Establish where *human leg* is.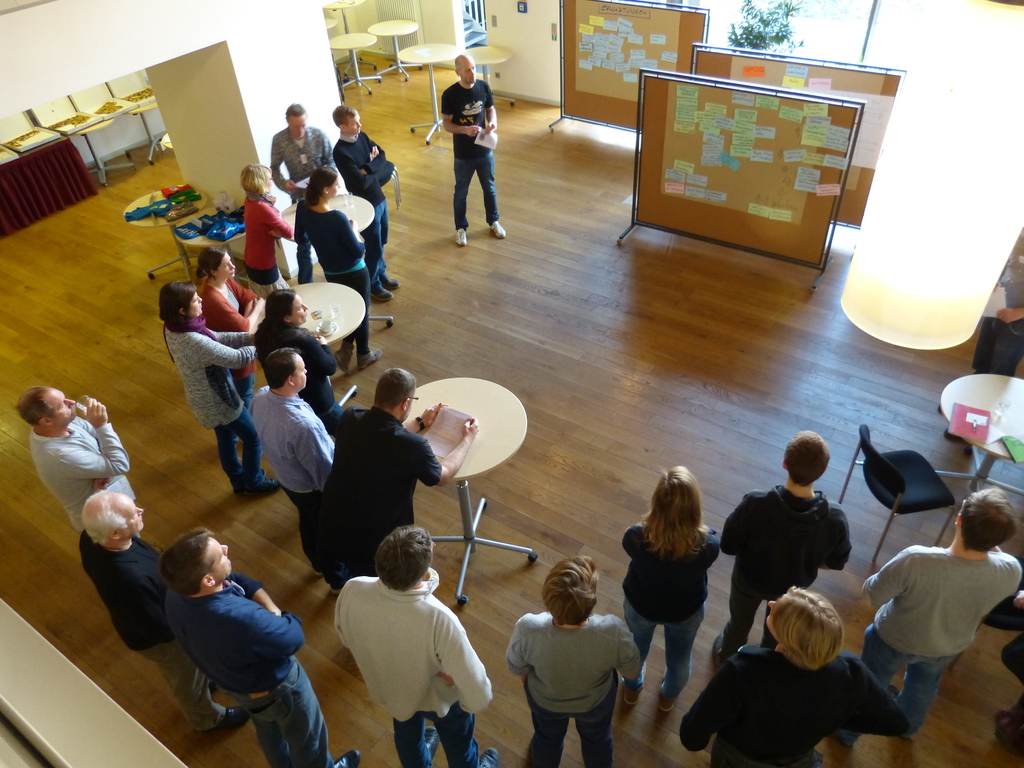
Established at (left=477, top=152, right=506, bottom=232).
